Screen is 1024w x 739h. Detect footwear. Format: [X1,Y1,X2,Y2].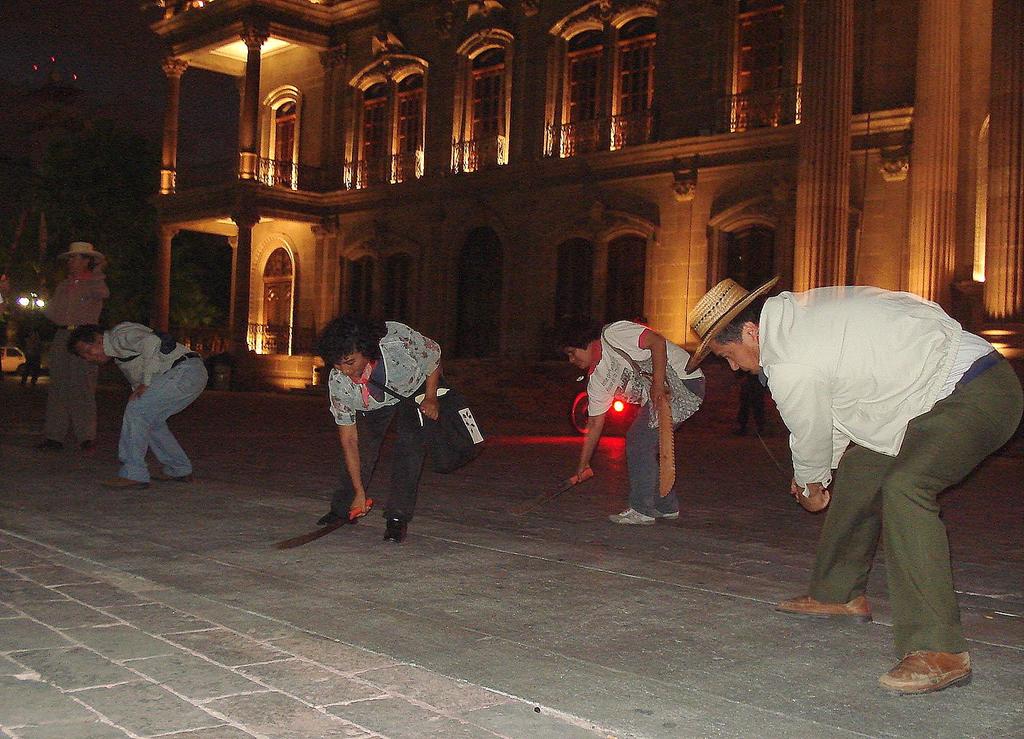
[872,647,972,697].
